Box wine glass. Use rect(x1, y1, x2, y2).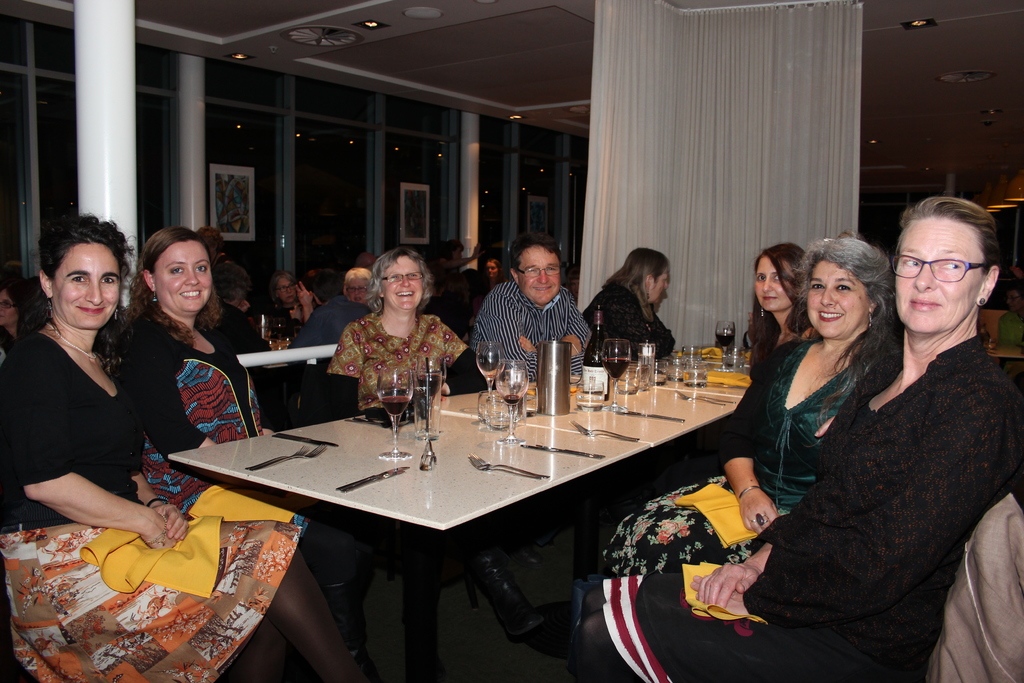
rect(380, 365, 415, 461).
